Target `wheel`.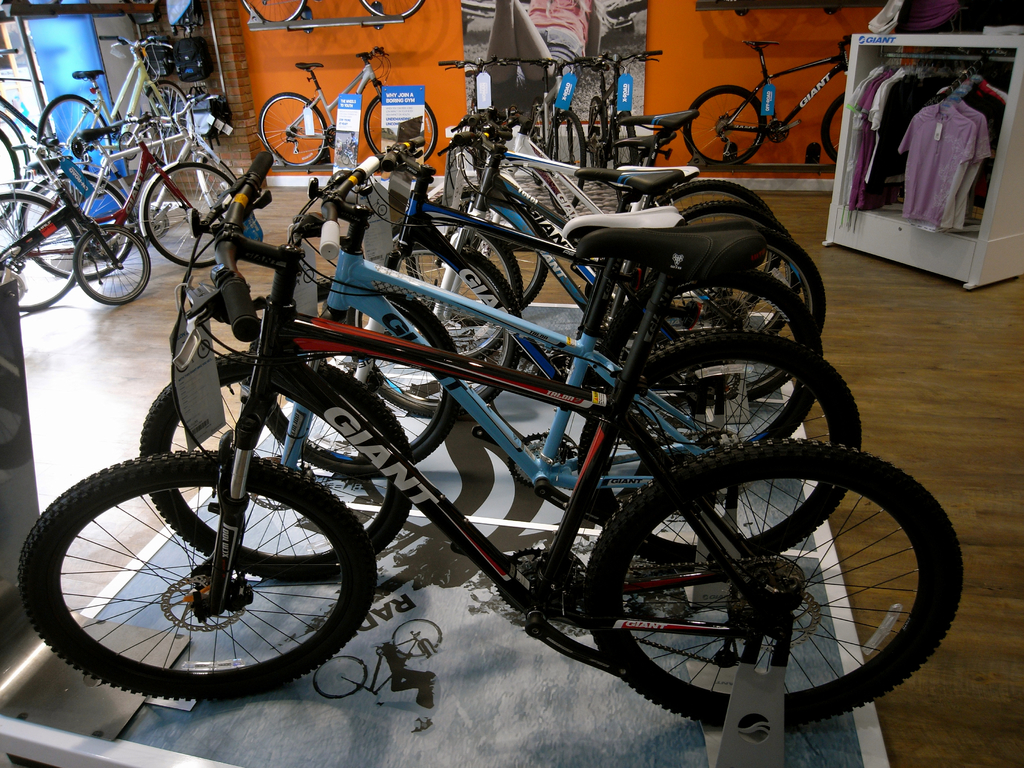
Target region: 605/109/642/199.
